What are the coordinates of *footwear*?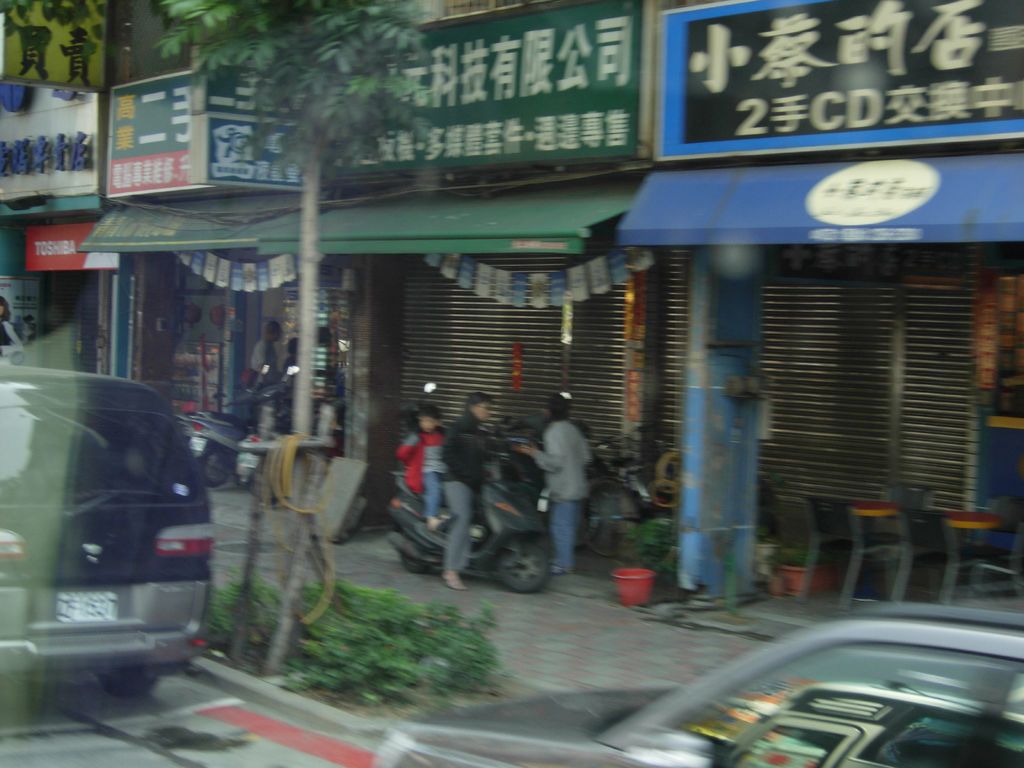
<region>547, 563, 574, 573</region>.
